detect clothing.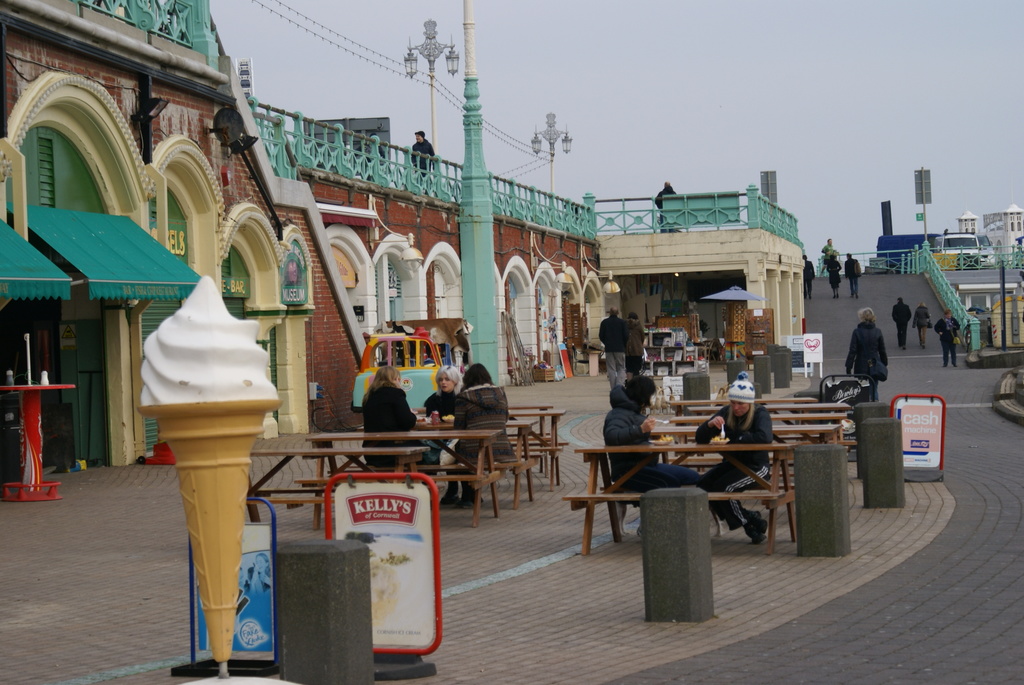
Detected at box=[603, 383, 740, 525].
